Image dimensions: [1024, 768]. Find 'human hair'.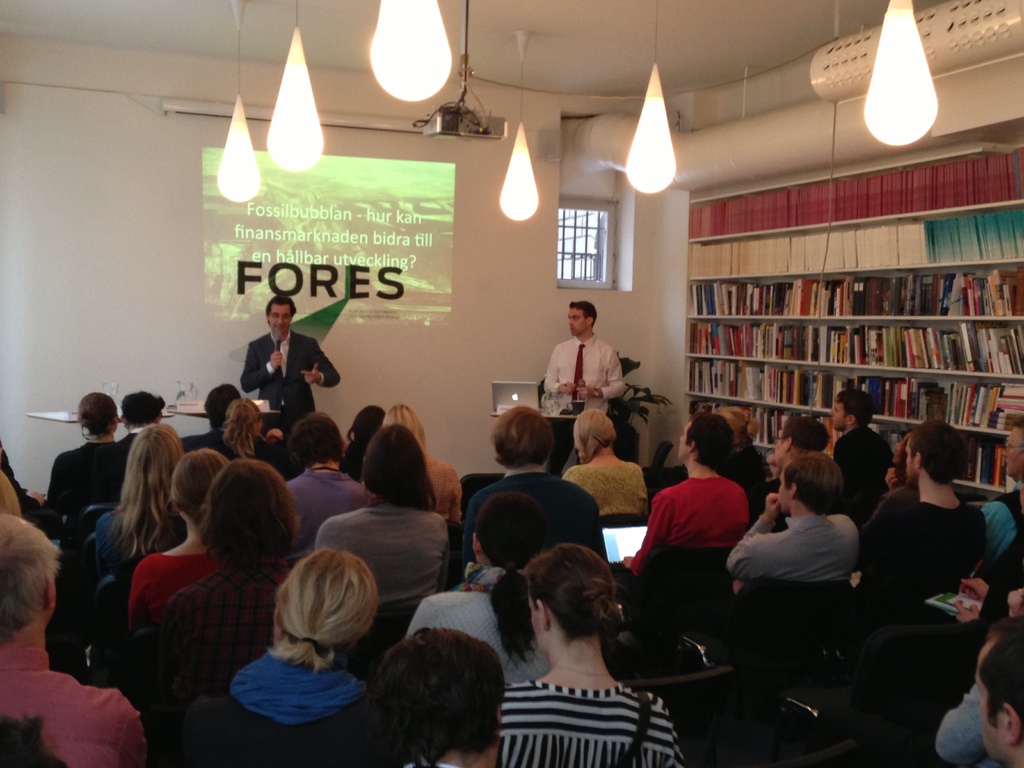
x1=204, y1=383, x2=241, y2=433.
